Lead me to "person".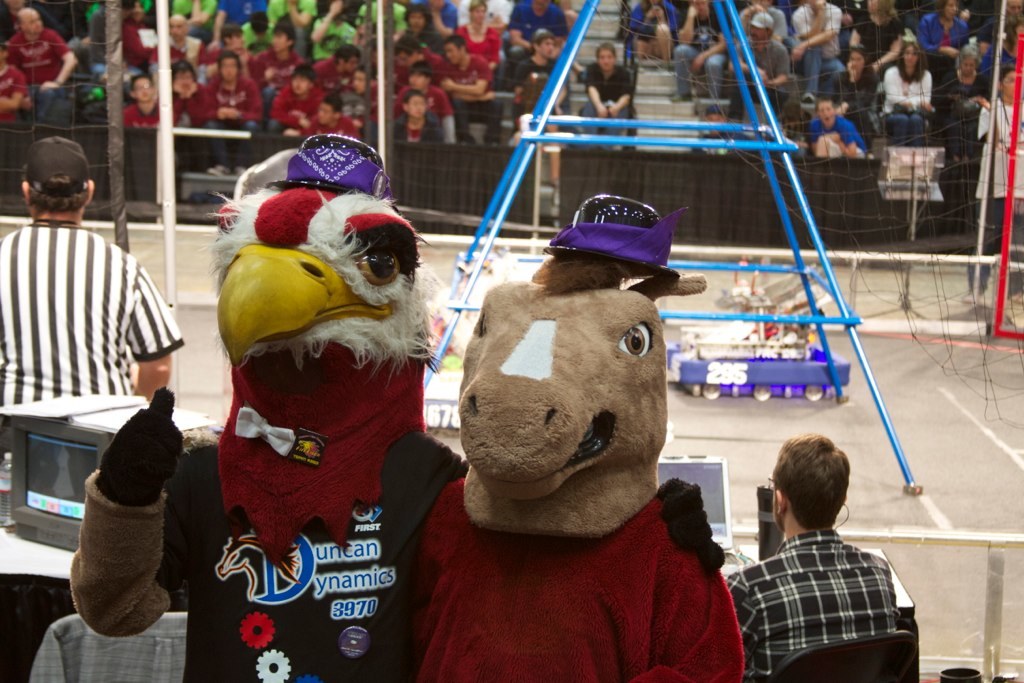
Lead to 0, 145, 191, 400.
